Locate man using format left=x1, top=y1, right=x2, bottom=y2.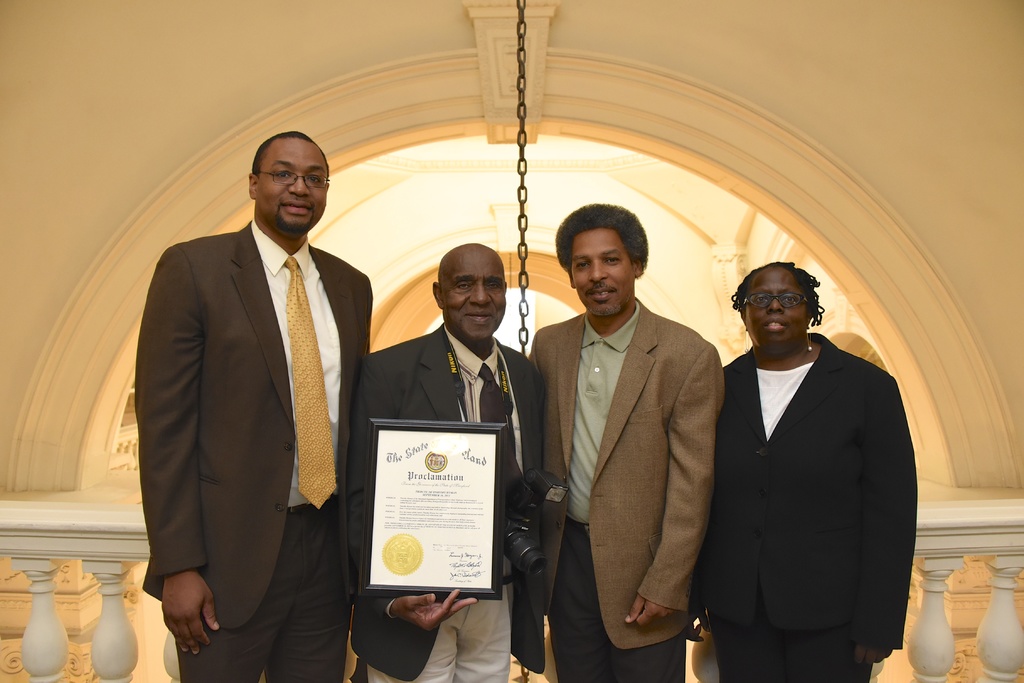
left=521, top=199, right=719, bottom=682.
